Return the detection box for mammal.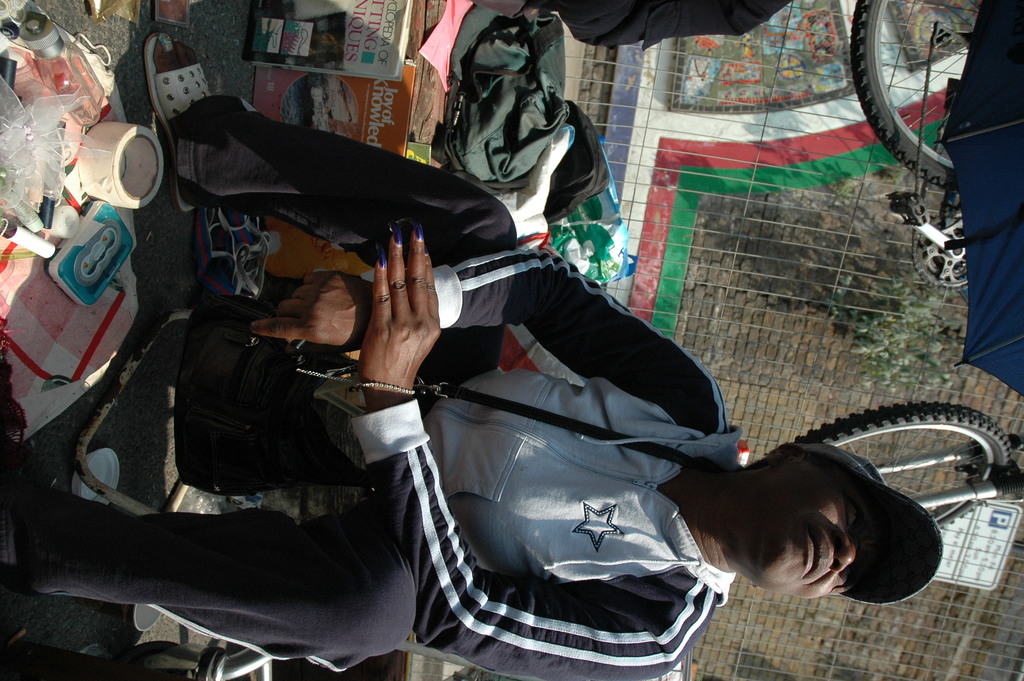
box=[0, 28, 959, 680].
